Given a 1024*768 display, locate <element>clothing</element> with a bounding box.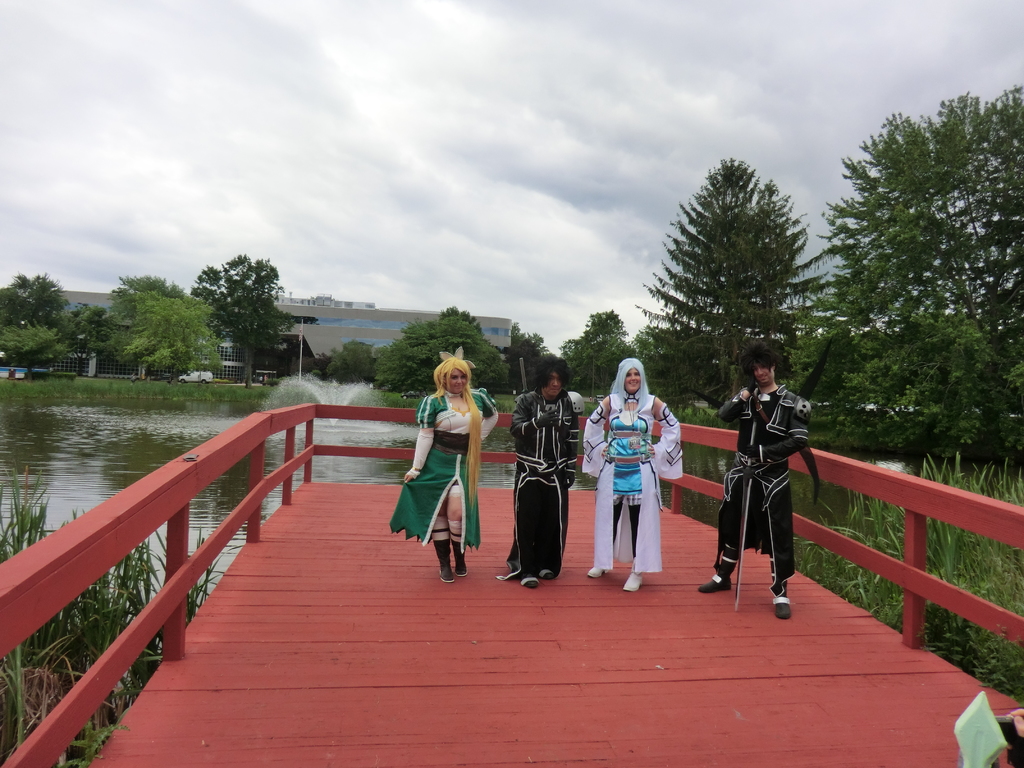
Located: bbox=(494, 394, 576, 584).
